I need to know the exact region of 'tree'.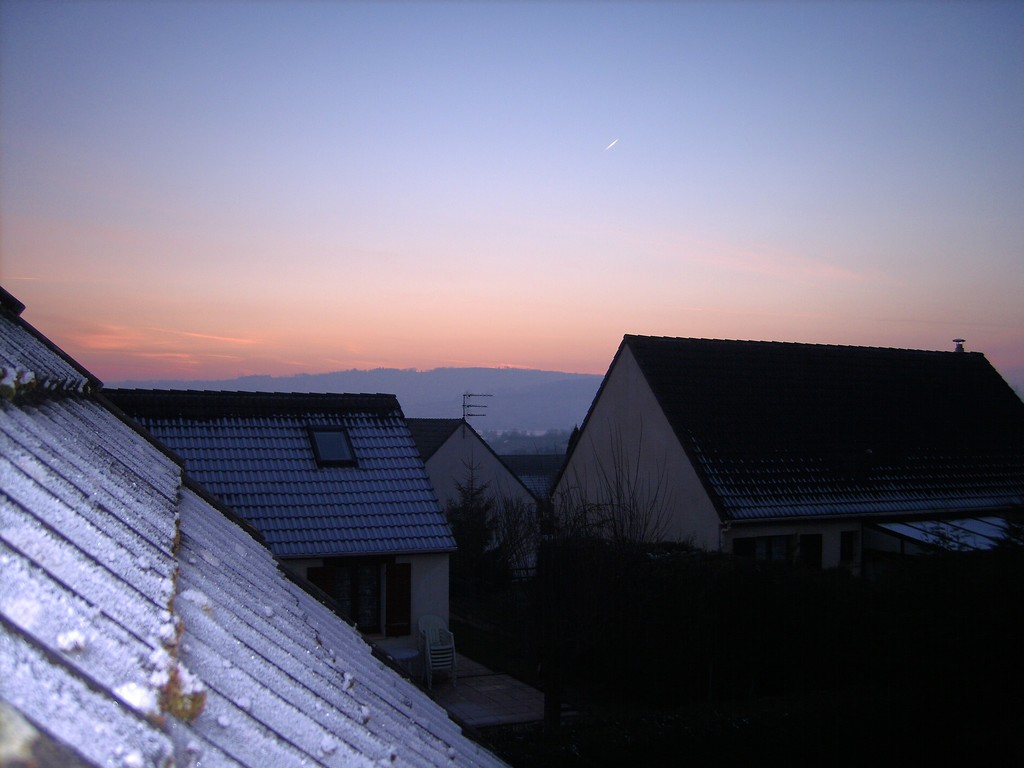
Region: 440:463:495:559.
